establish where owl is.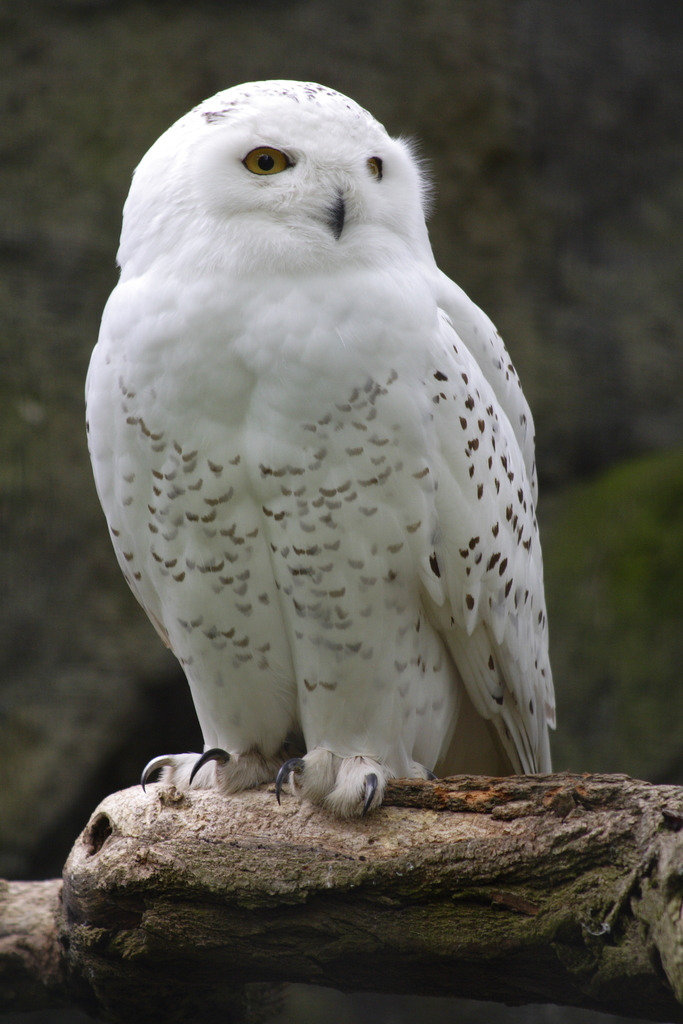
Established at 80, 72, 563, 823.
